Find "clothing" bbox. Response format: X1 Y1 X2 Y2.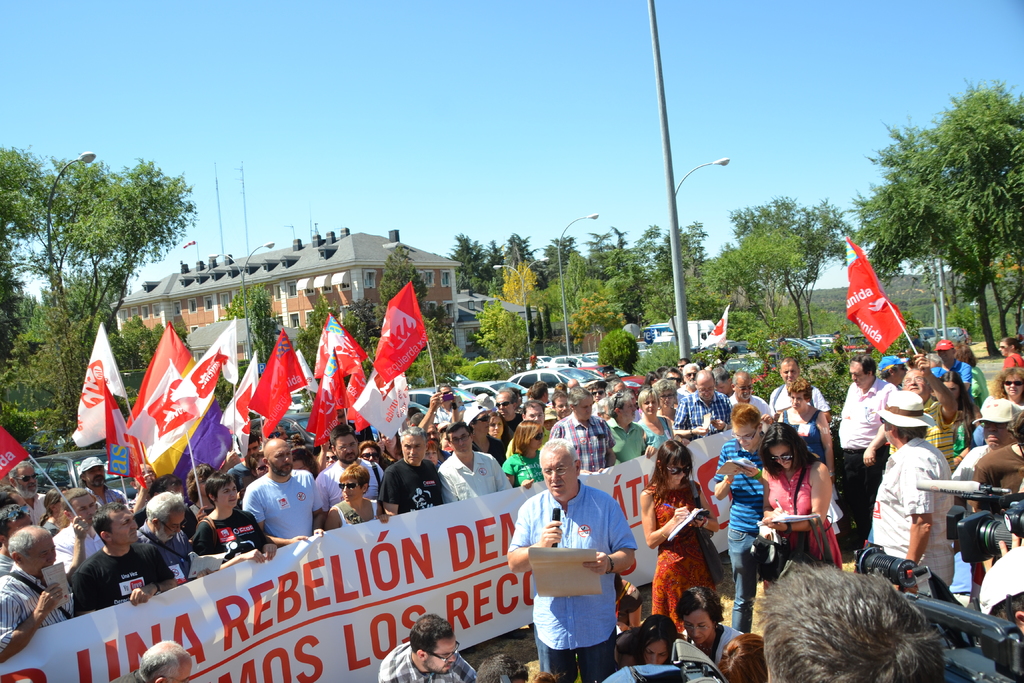
381 627 476 682.
